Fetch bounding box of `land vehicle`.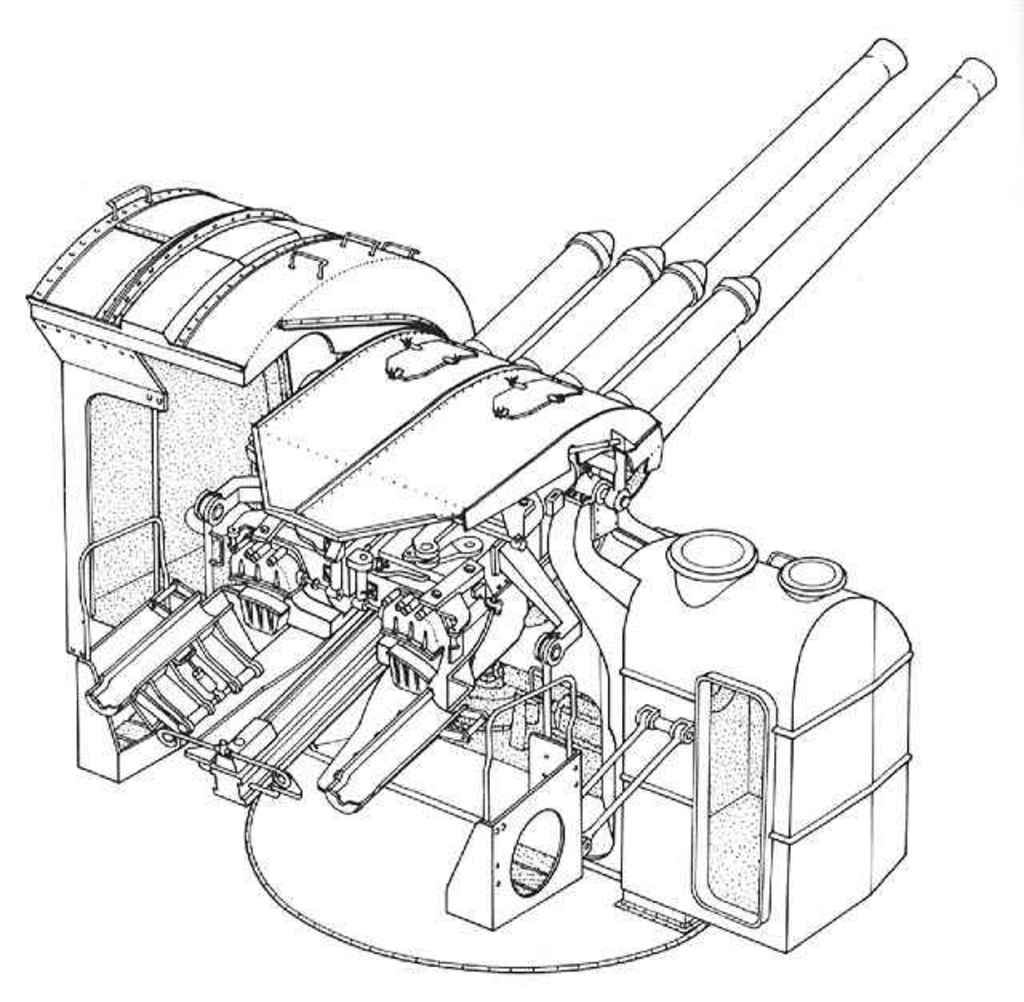
Bbox: pyautogui.locateOnScreen(30, 114, 1021, 981).
